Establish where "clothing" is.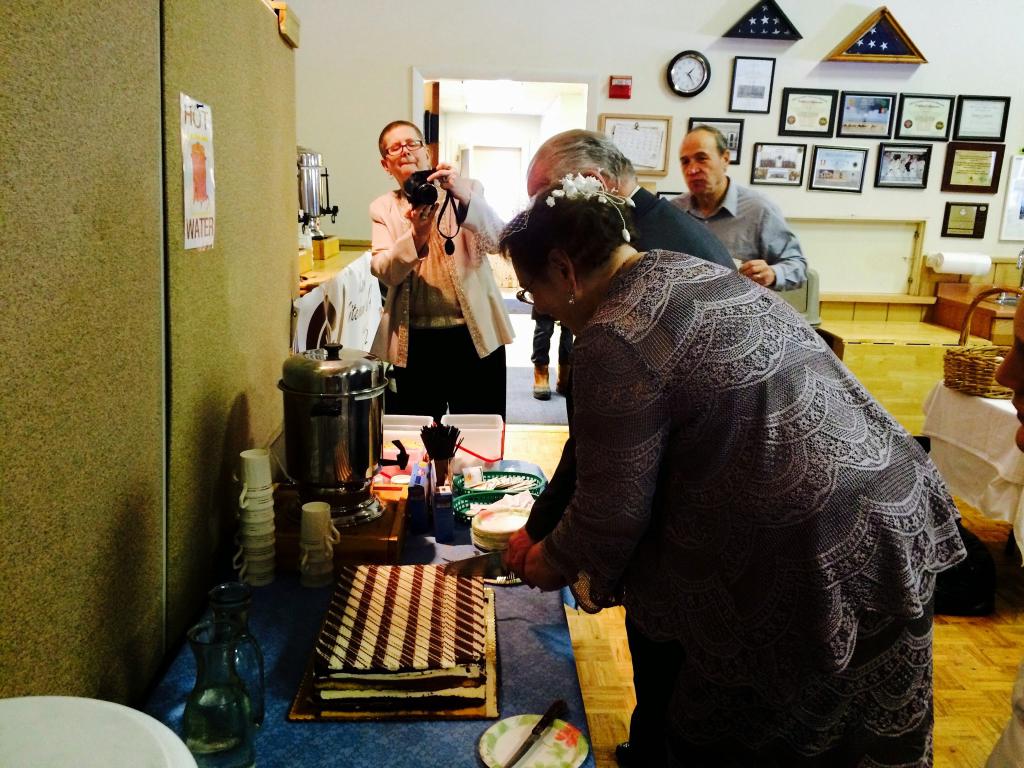
Established at l=367, t=166, r=504, b=413.
